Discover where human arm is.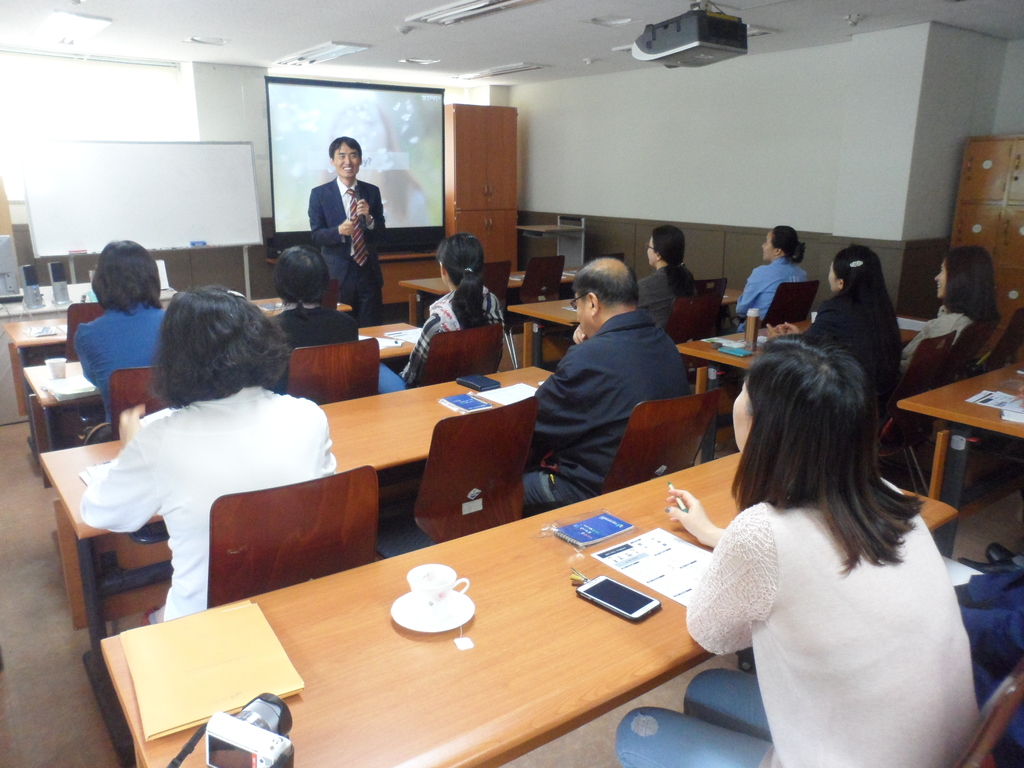
Discovered at left=60, top=319, right=98, bottom=388.
